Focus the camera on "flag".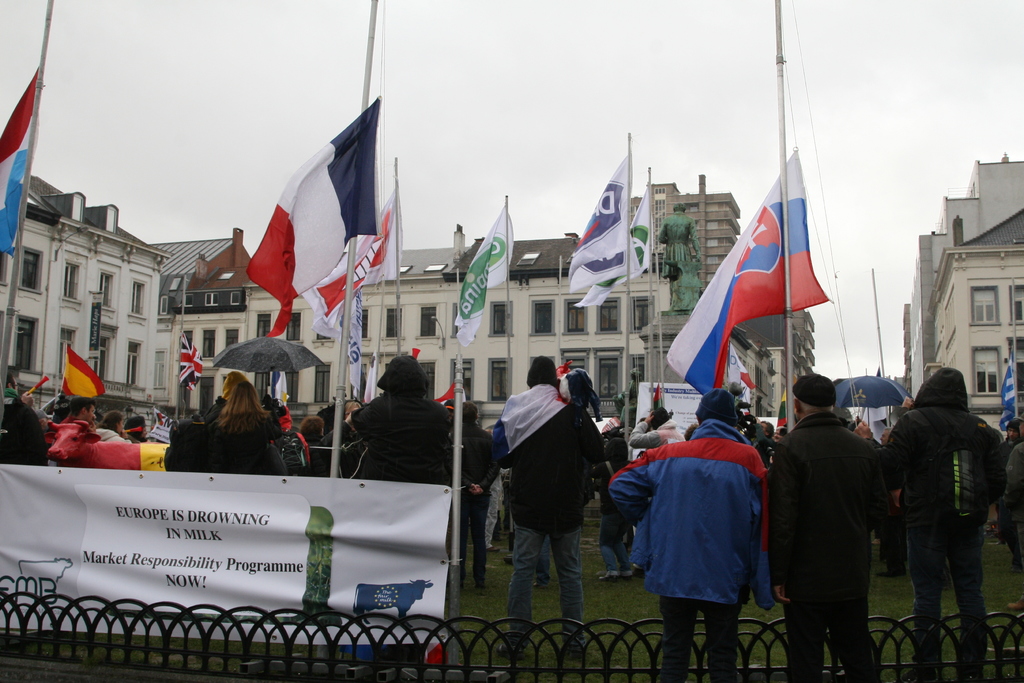
Focus region: locate(0, 67, 38, 265).
